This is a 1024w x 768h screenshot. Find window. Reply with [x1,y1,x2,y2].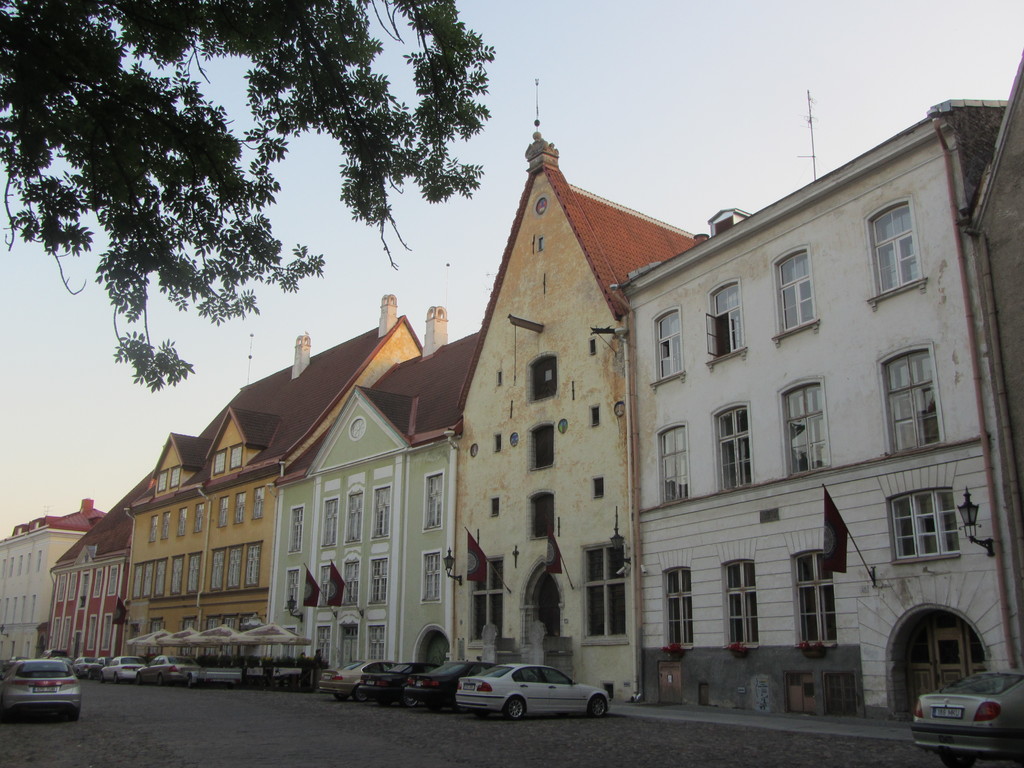
[703,276,748,376].
